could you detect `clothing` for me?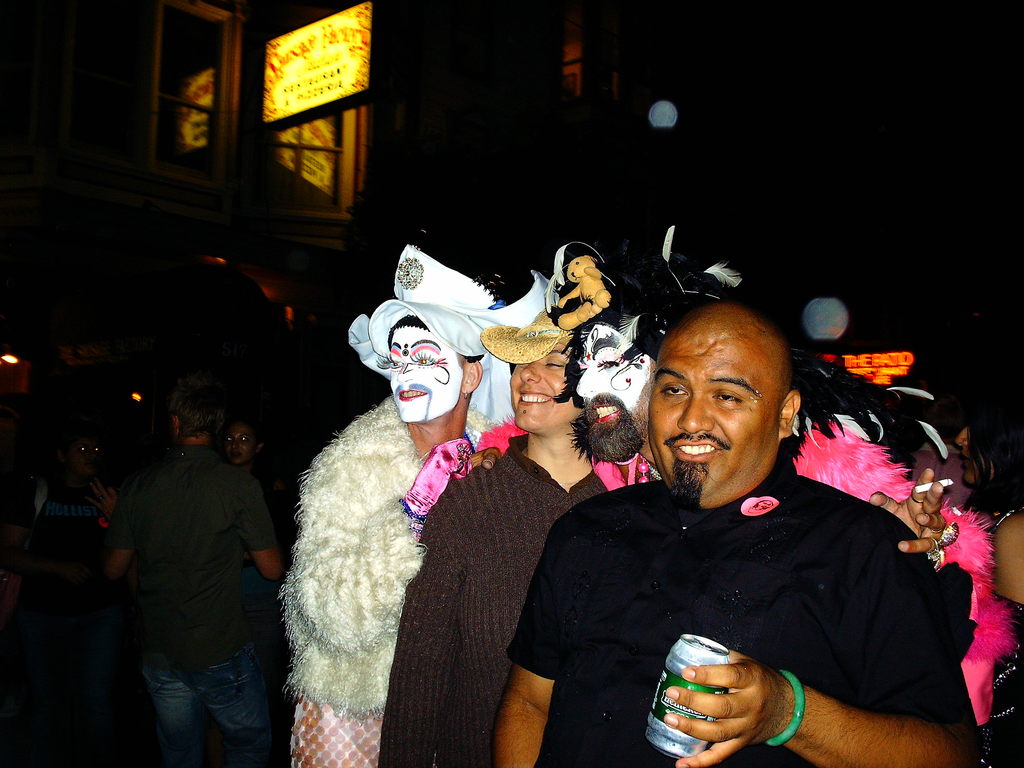
Detection result: x1=506, y1=479, x2=973, y2=767.
